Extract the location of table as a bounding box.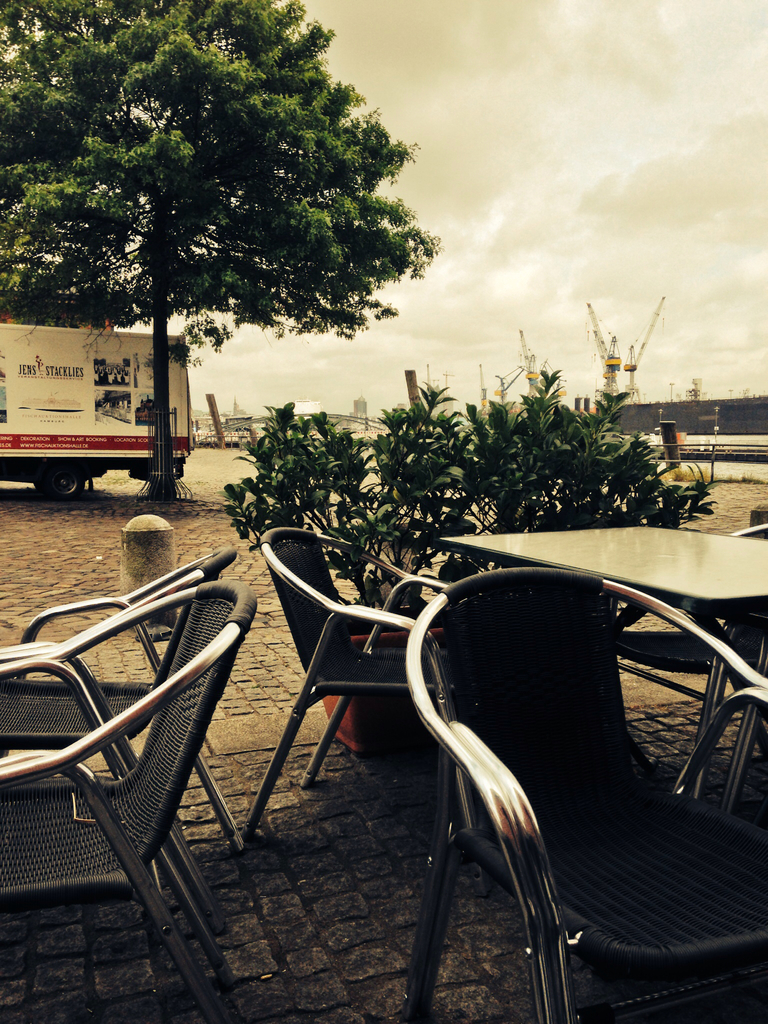
<bbox>429, 511, 767, 816</bbox>.
